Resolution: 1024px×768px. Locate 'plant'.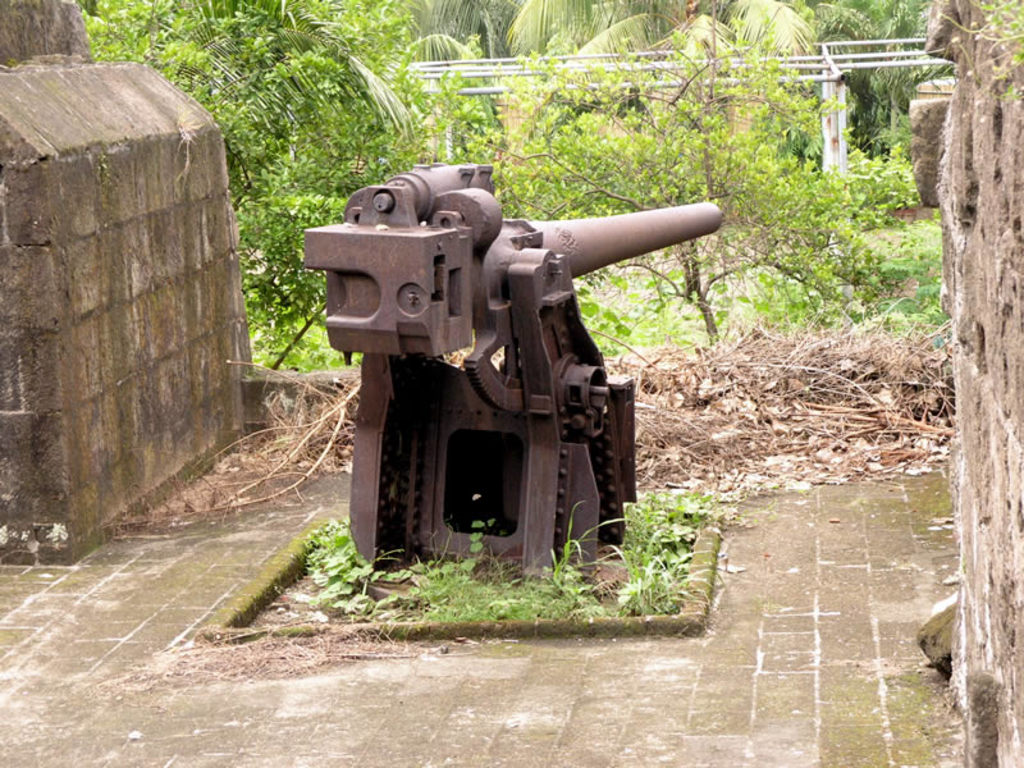
crop(559, 480, 730, 627).
